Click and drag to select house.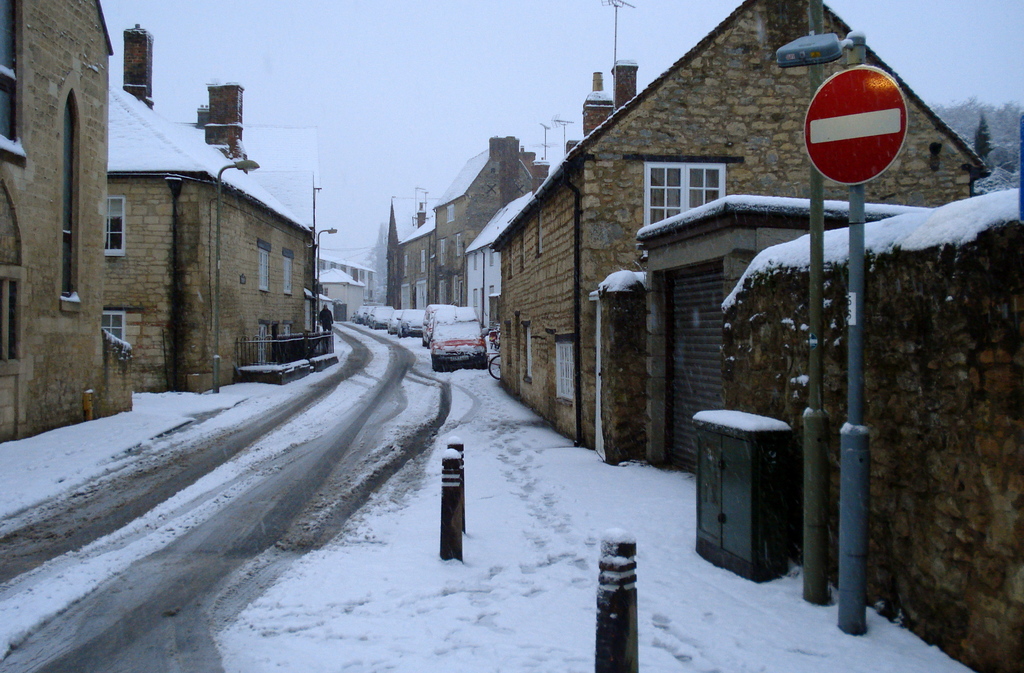
Selection: <region>102, 16, 330, 398</region>.
